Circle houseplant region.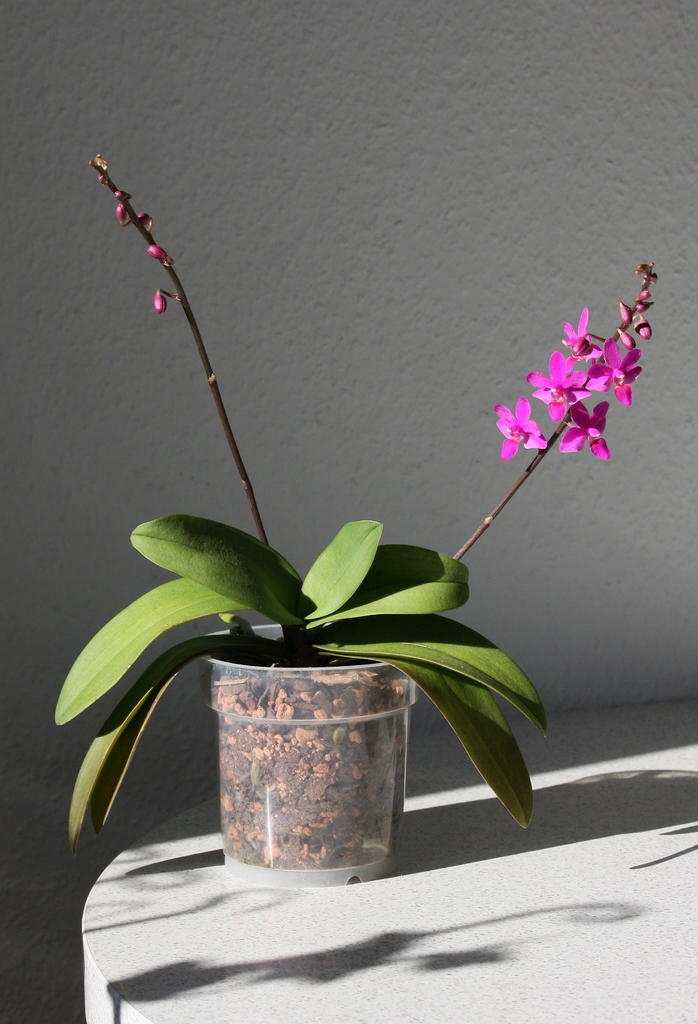
Region: 51,149,661,858.
